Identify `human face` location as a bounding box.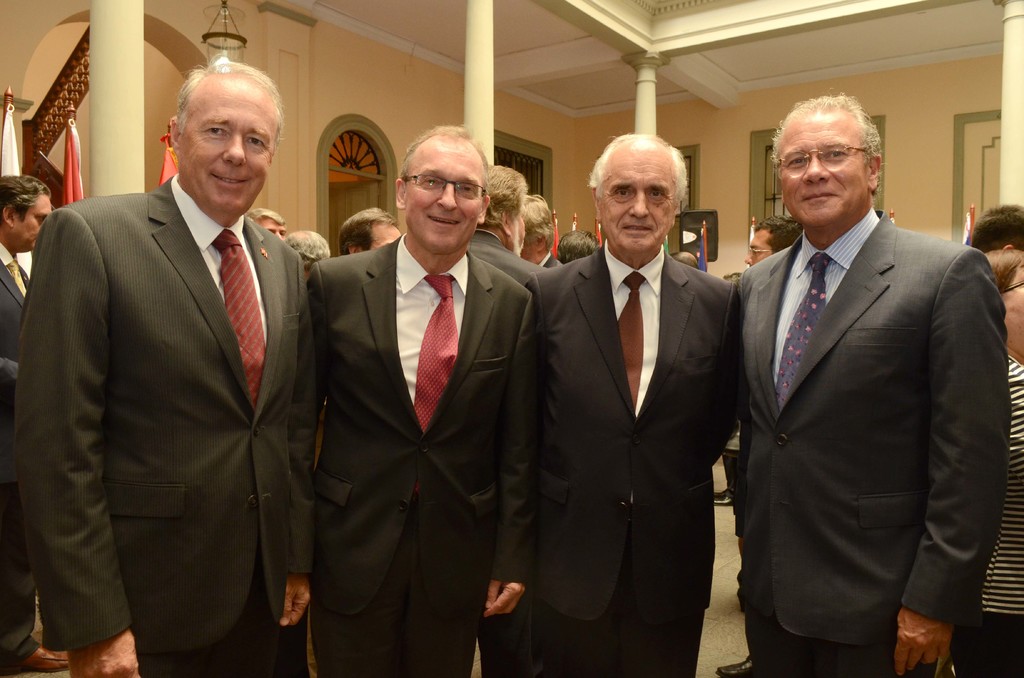
bbox=[364, 227, 402, 251].
